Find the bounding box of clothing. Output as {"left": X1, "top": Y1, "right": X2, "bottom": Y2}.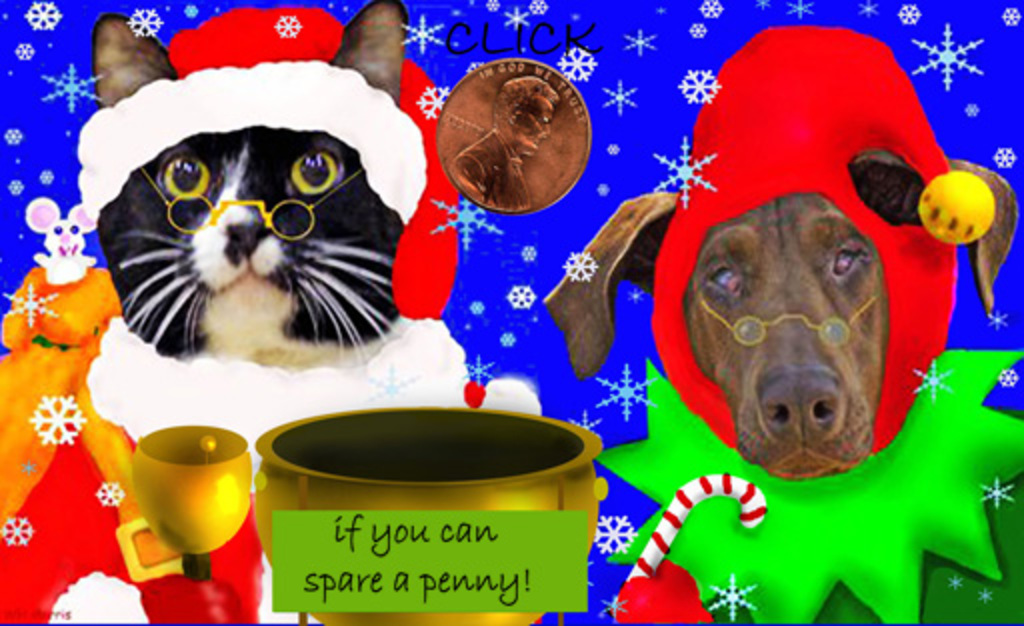
{"left": 0, "top": 314, "right": 538, "bottom": 624}.
